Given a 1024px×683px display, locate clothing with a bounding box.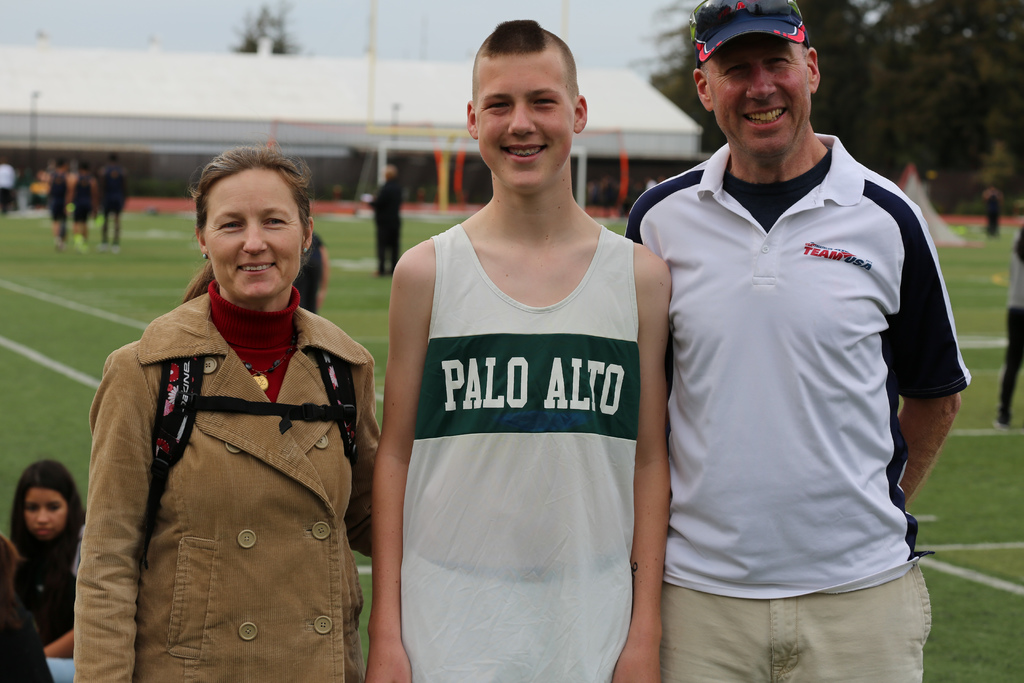
Located: 71/168/107/219.
